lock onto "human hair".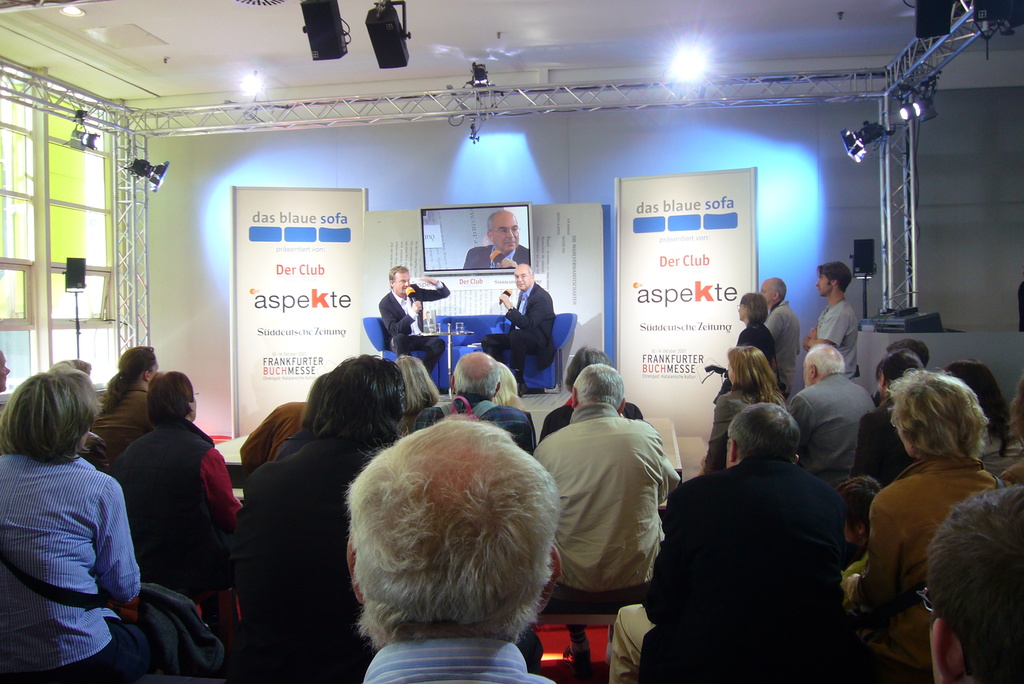
Locked: x1=485 y1=210 x2=516 y2=232.
